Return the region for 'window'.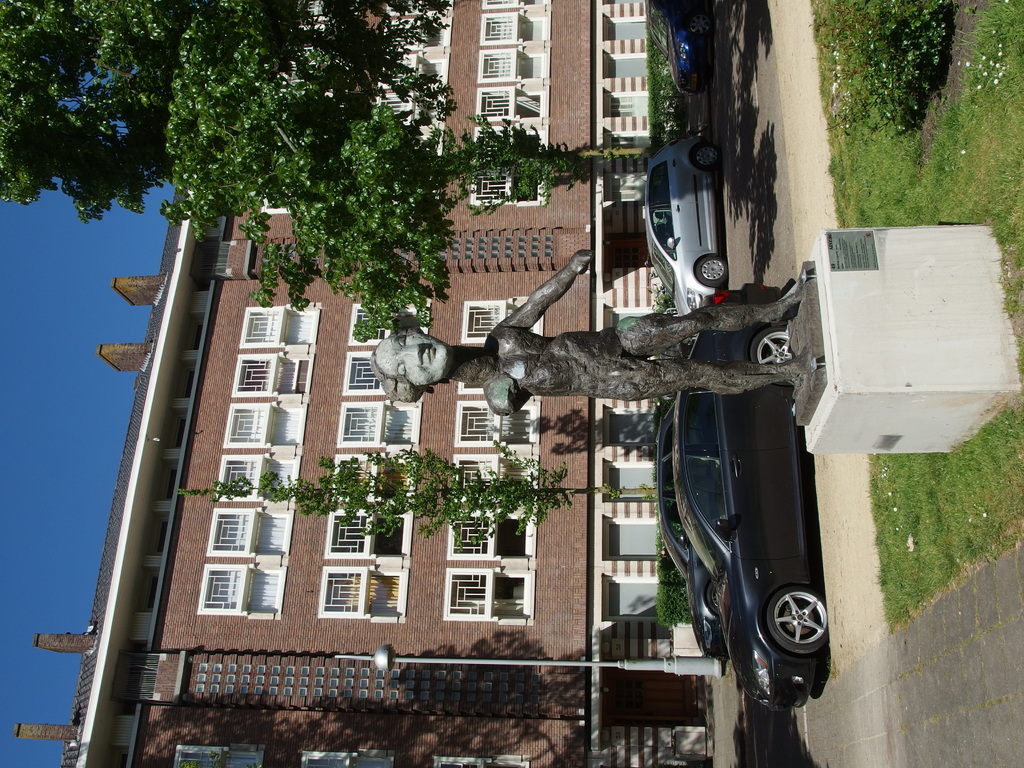
box=[239, 303, 323, 349].
